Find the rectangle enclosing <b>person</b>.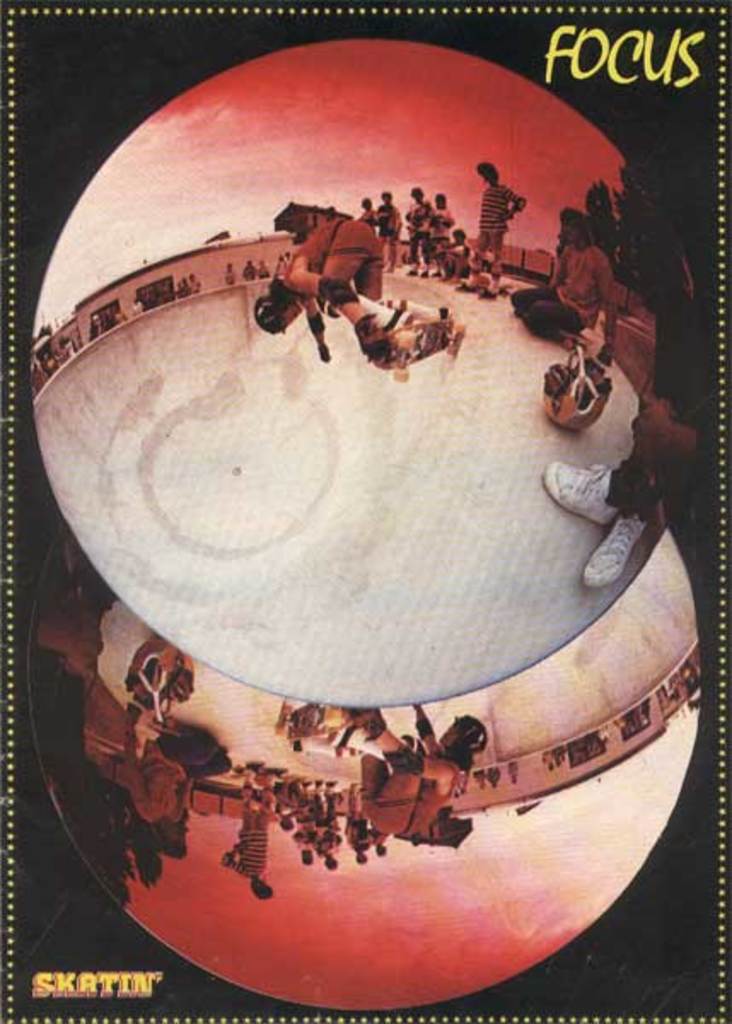
BBox(247, 213, 391, 367).
